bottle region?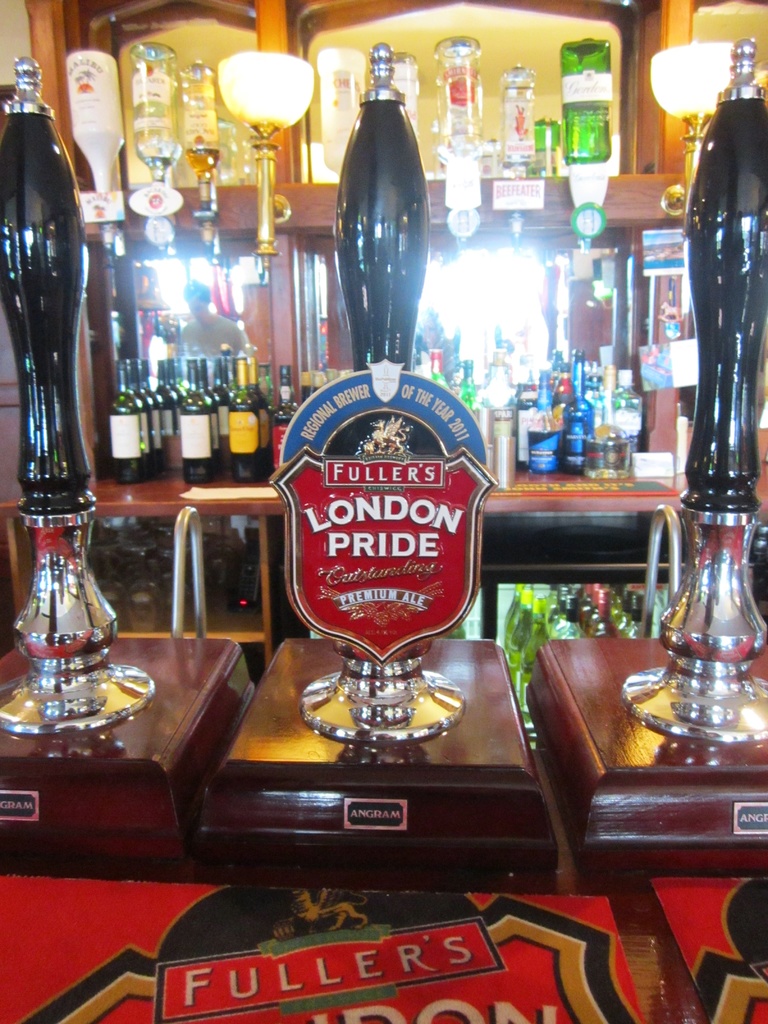
box(177, 56, 219, 219)
